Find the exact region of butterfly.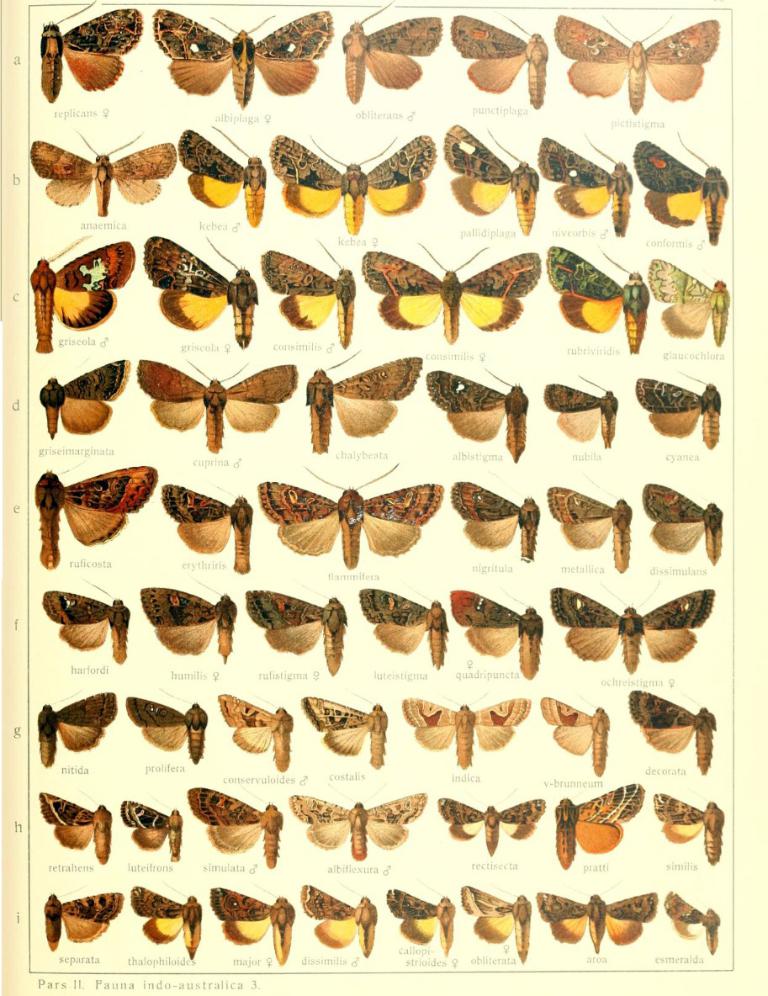
Exact region: x1=299, y1=884, x2=376, y2=949.
